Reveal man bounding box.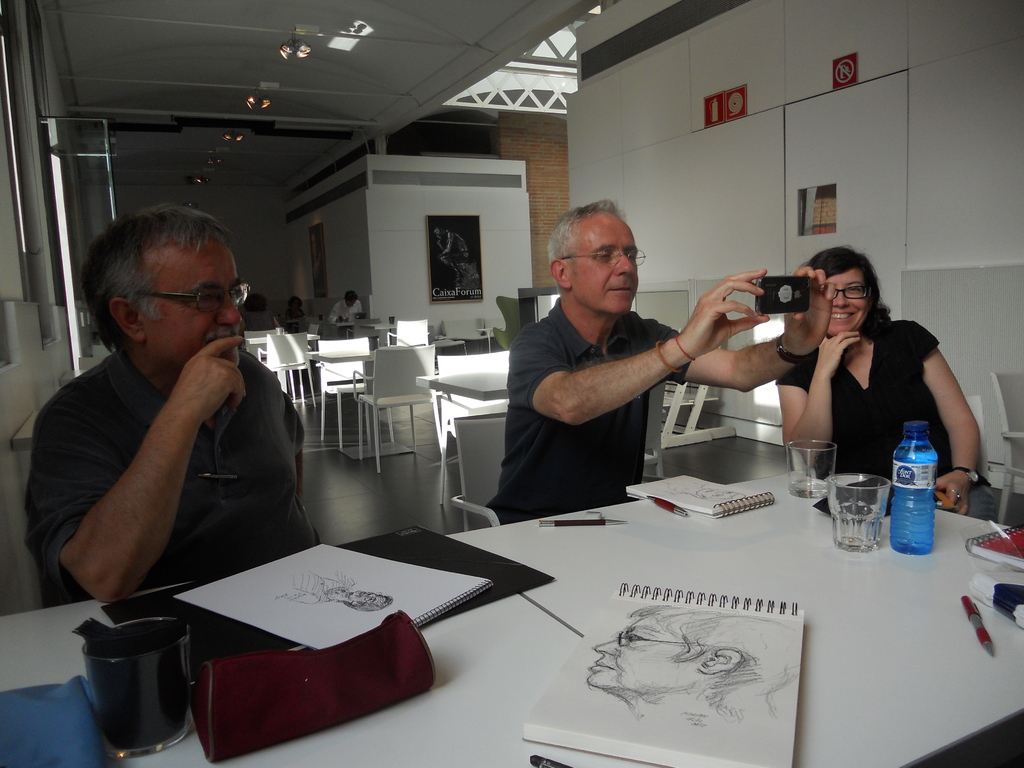
Revealed: <region>327, 291, 365, 323</region>.
